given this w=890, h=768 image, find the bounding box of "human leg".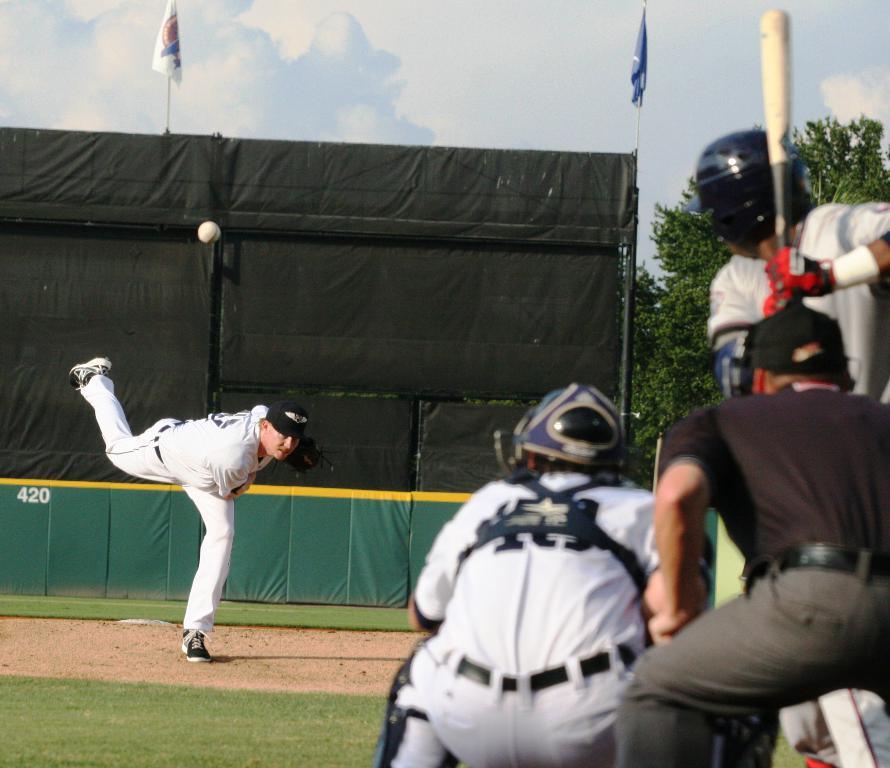
{"x1": 181, "y1": 489, "x2": 238, "y2": 659}.
